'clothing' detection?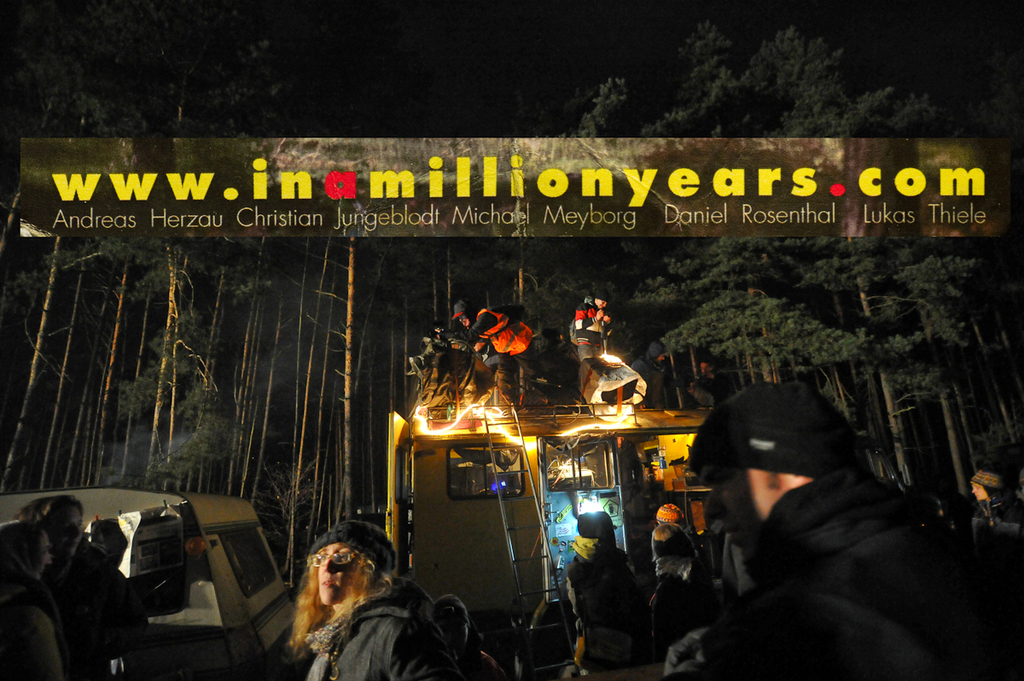
265 562 468 678
